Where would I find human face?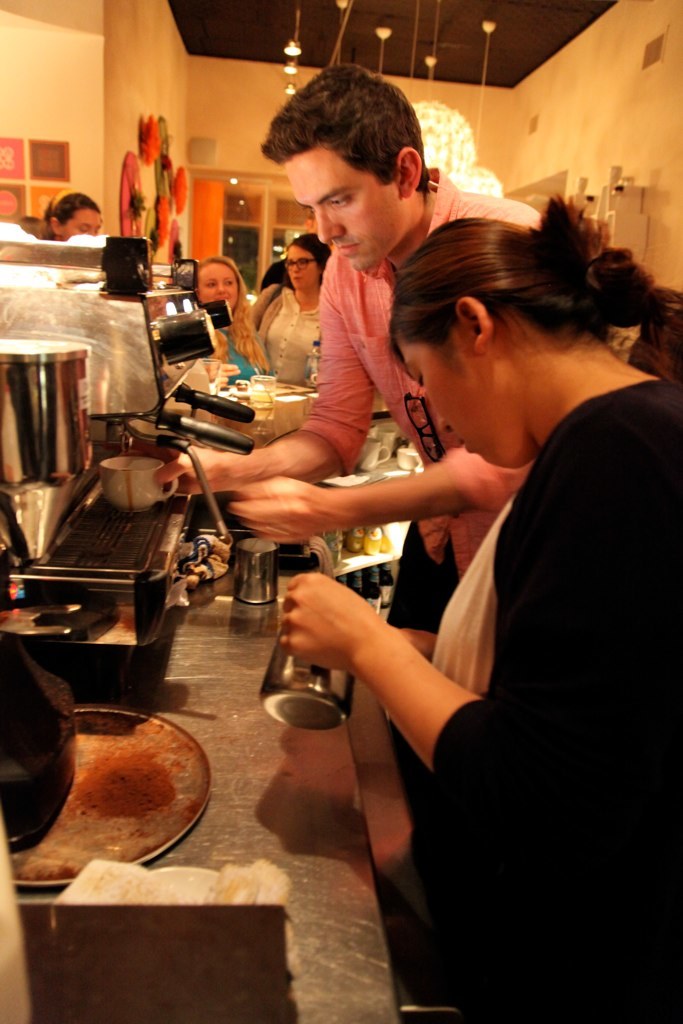
At locate(397, 340, 525, 466).
